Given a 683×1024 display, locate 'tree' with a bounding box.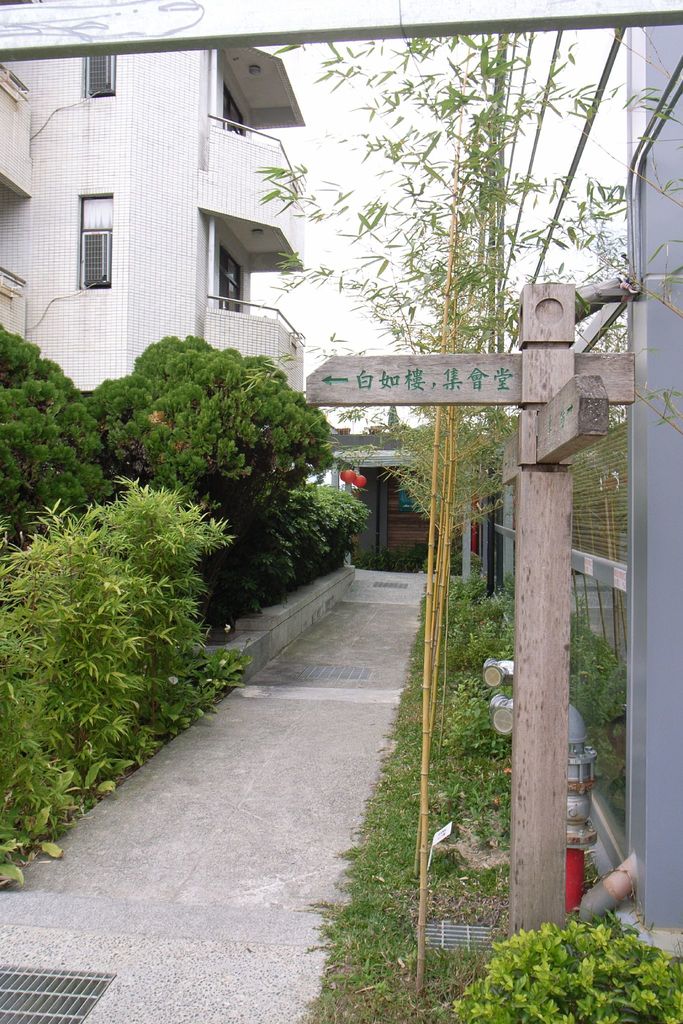
Located: x1=0 y1=323 x2=104 y2=550.
